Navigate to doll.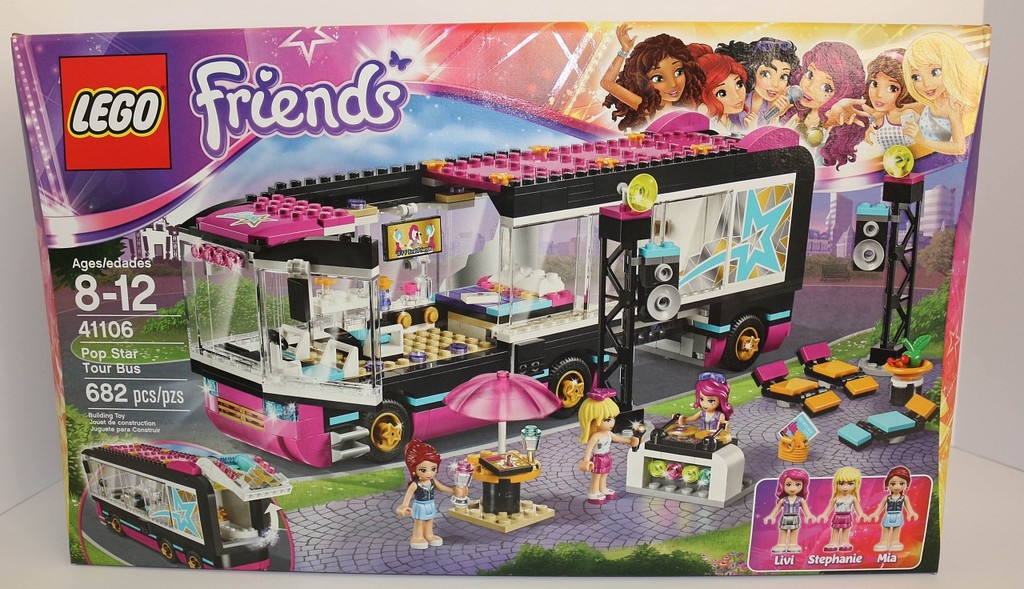
Navigation target: x1=582, y1=393, x2=630, y2=504.
